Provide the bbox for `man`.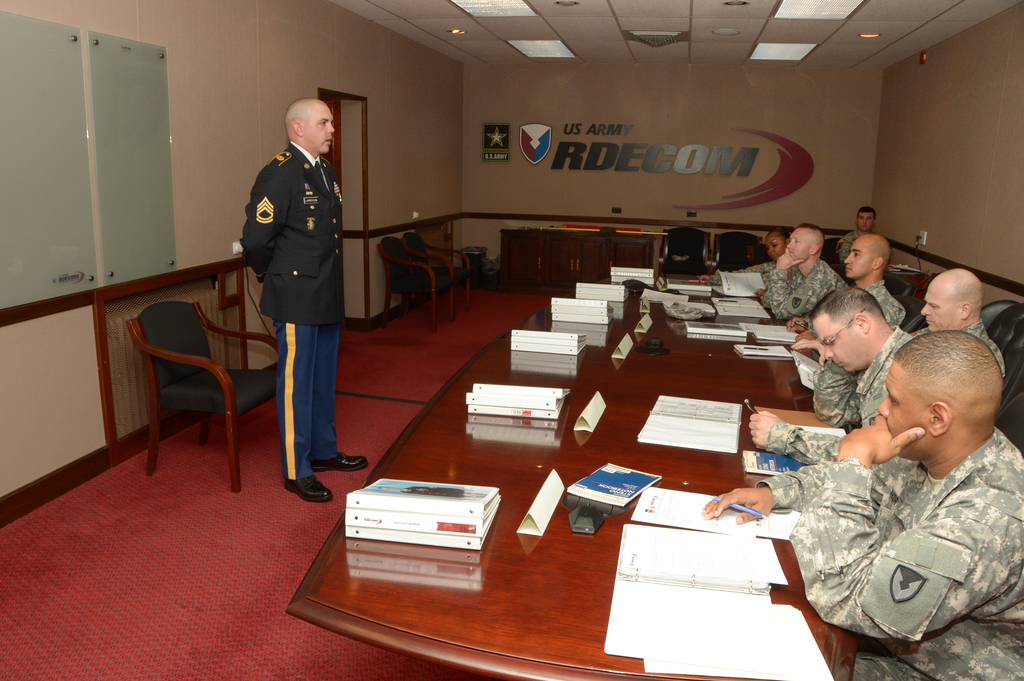
(742, 284, 935, 469).
